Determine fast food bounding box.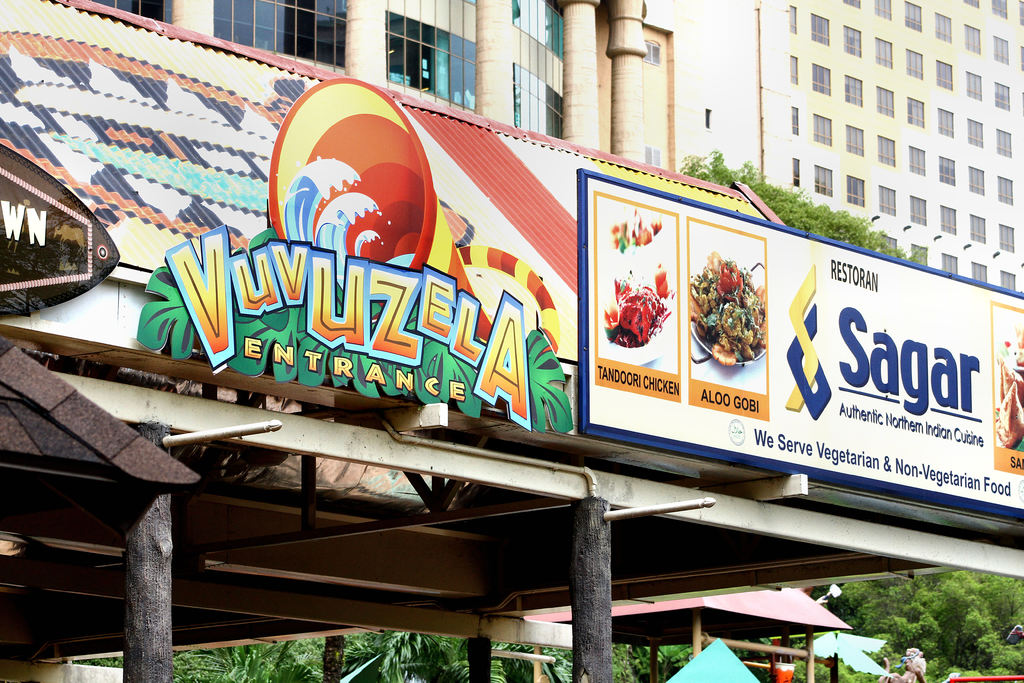
Determined: <box>614,211,662,249</box>.
